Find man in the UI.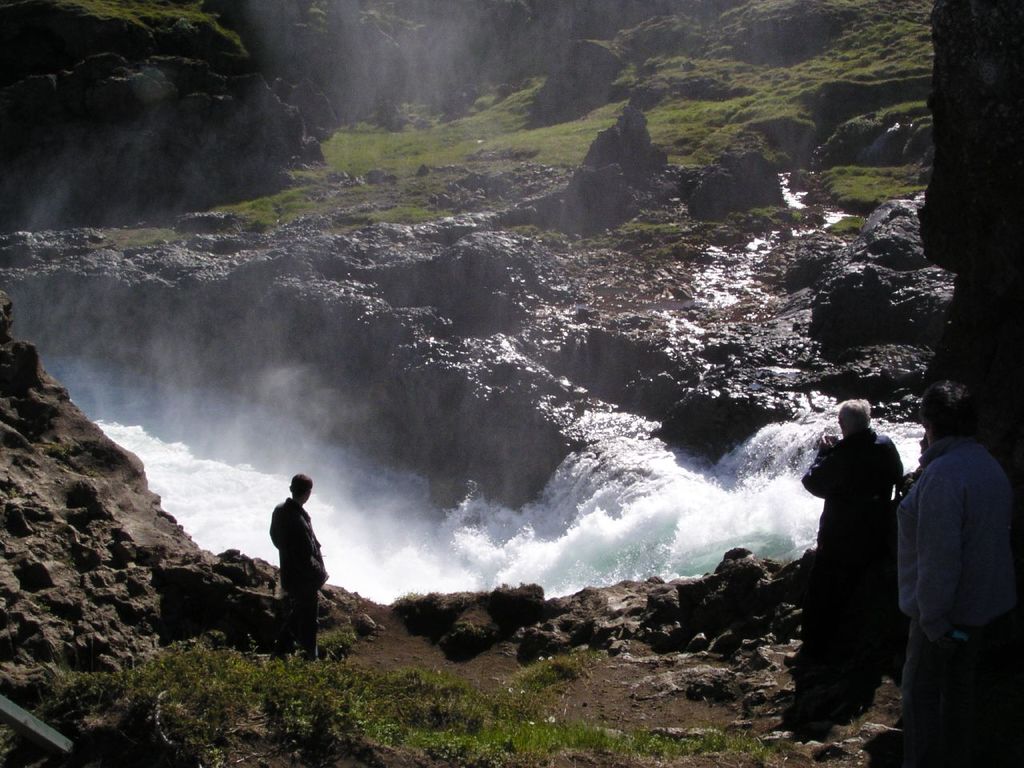
UI element at region(249, 476, 331, 656).
